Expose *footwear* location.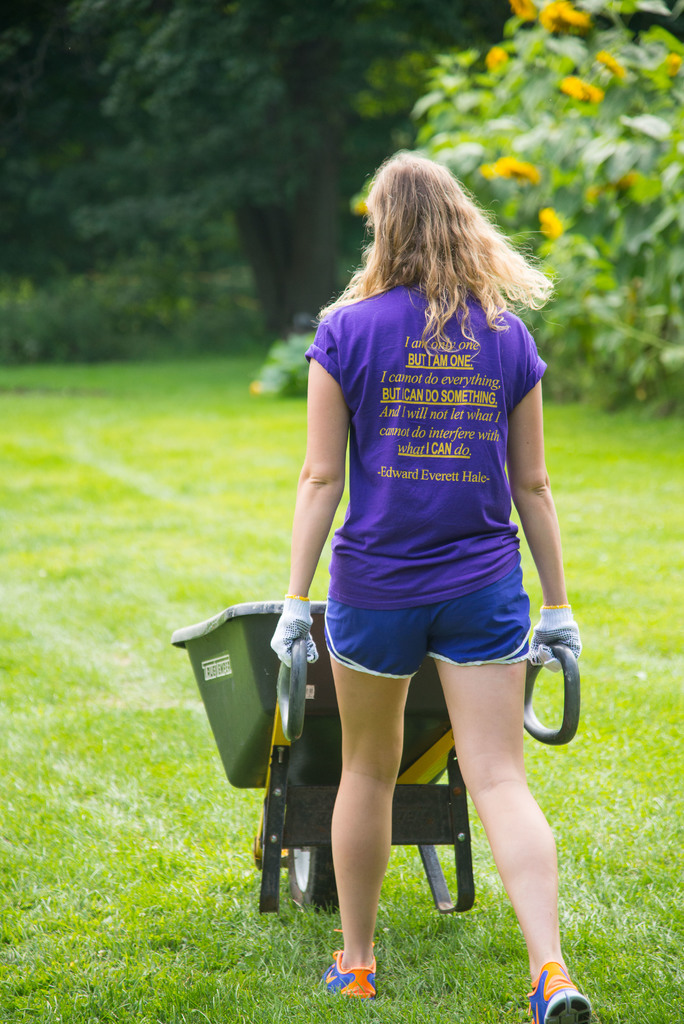
Exposed at box(525, 956, 592, 1020).
